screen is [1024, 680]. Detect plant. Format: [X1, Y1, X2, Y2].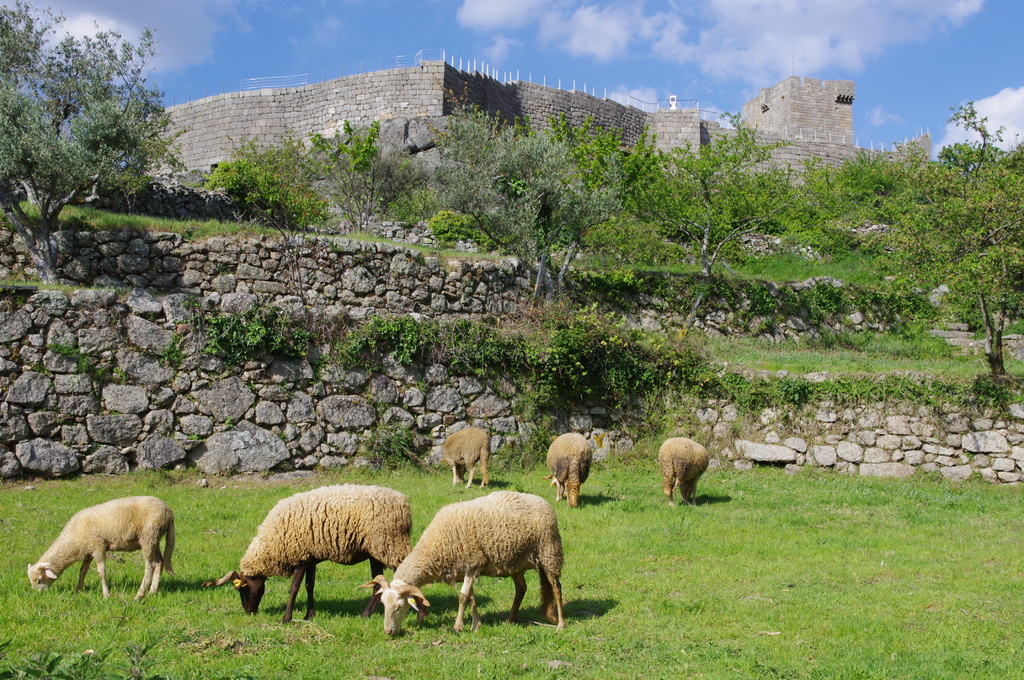
[371, 410, 426, 473].
